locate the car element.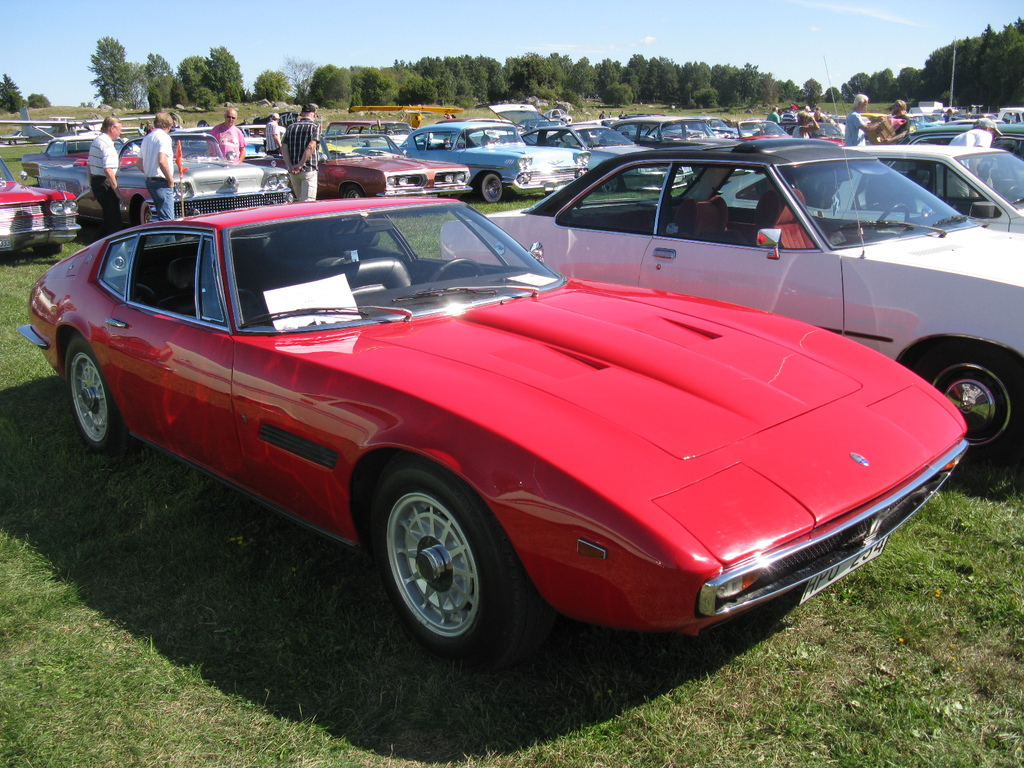
Element bbox: Rect(388, 114, 595, 205).
